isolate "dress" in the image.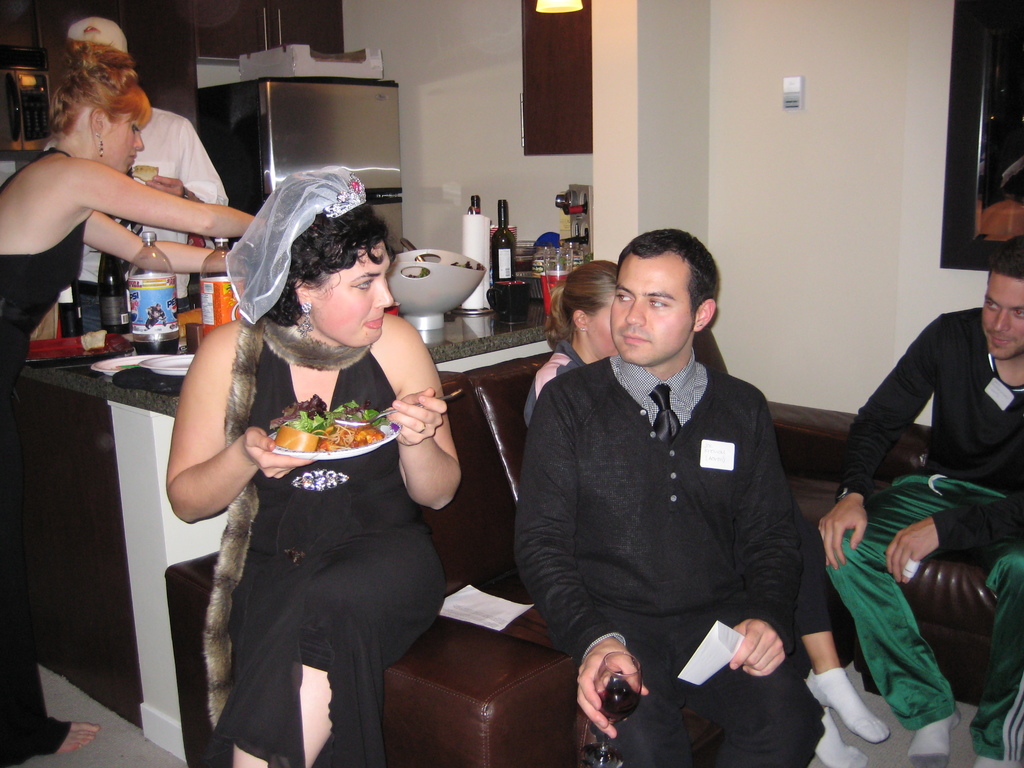
Isolated region: 0,142,109,744.
